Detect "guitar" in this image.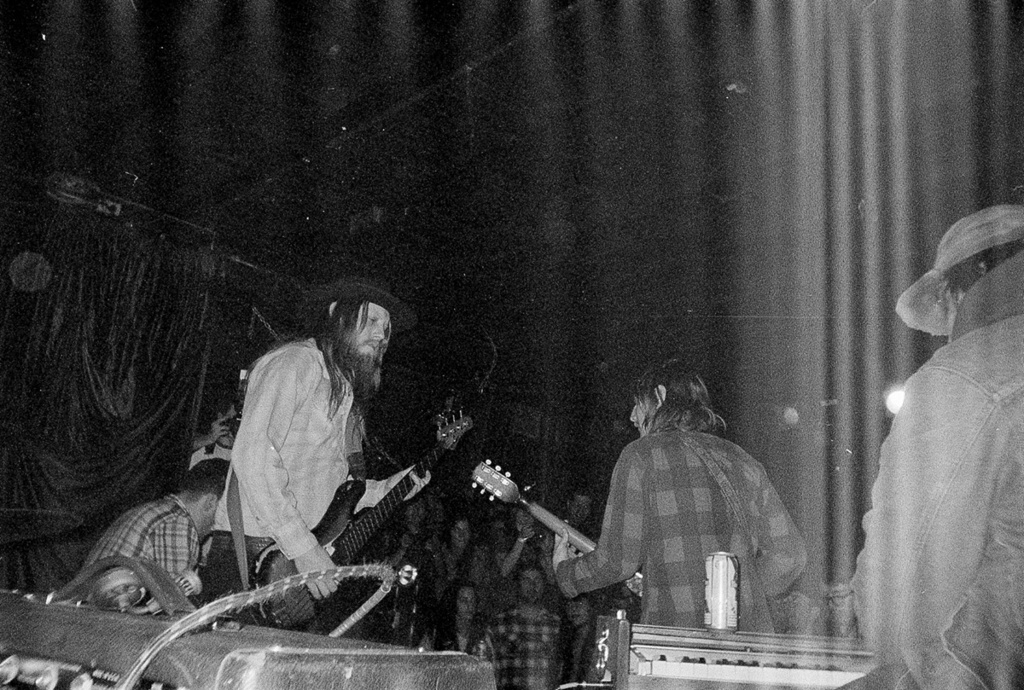
Detection: rect(463, 457, 646, 594).
